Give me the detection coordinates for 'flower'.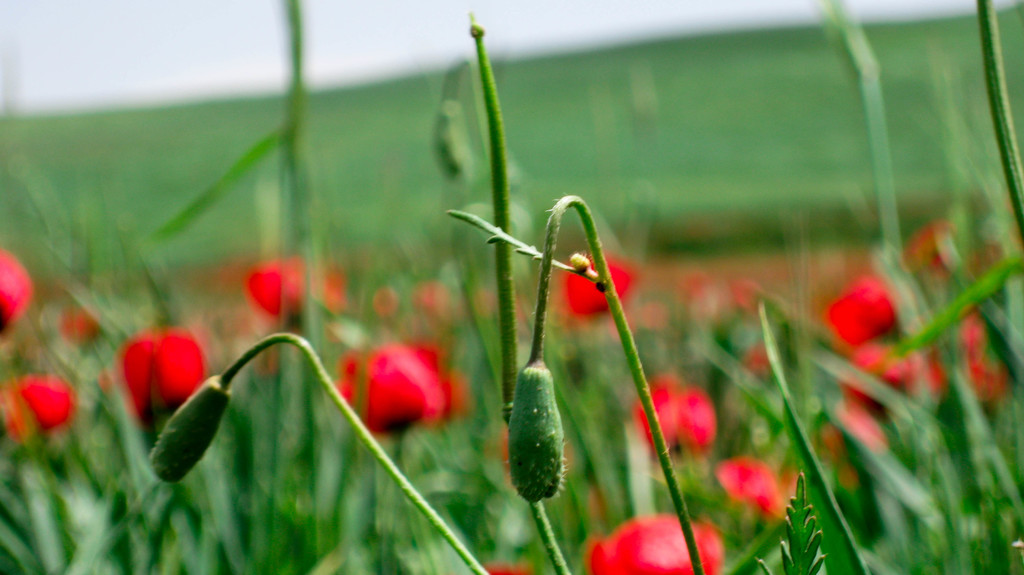
[x1=119, y1=329, x2=212, y2=456].
